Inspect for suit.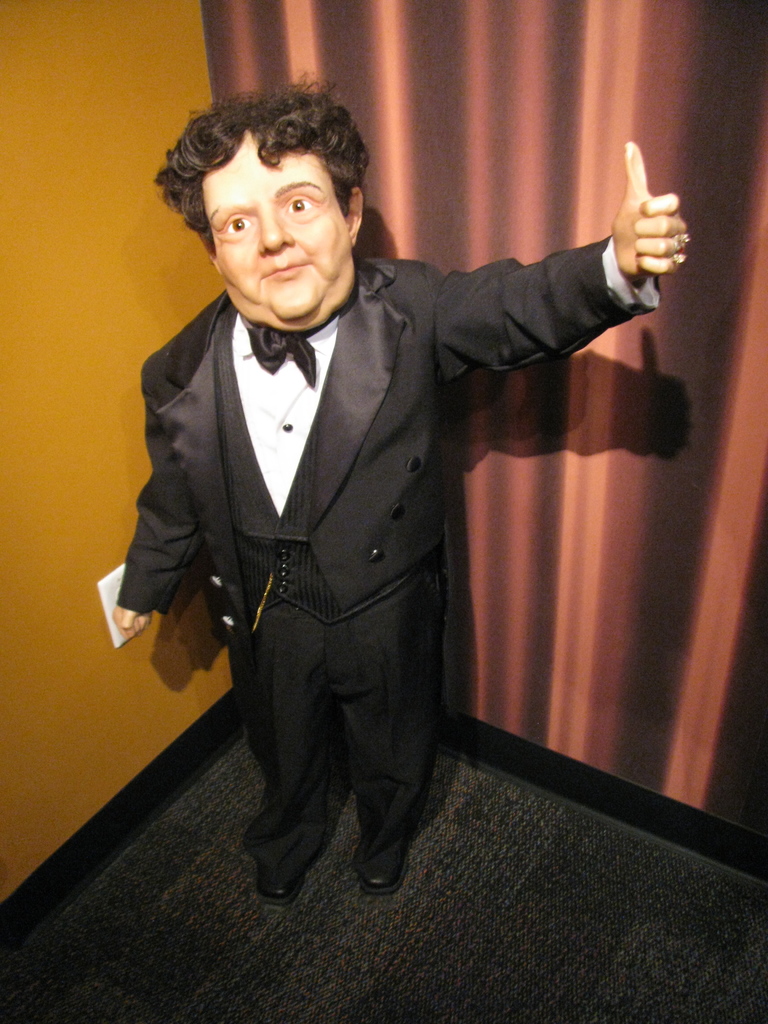
Inspection: locate(117, 224, 507, 893).
